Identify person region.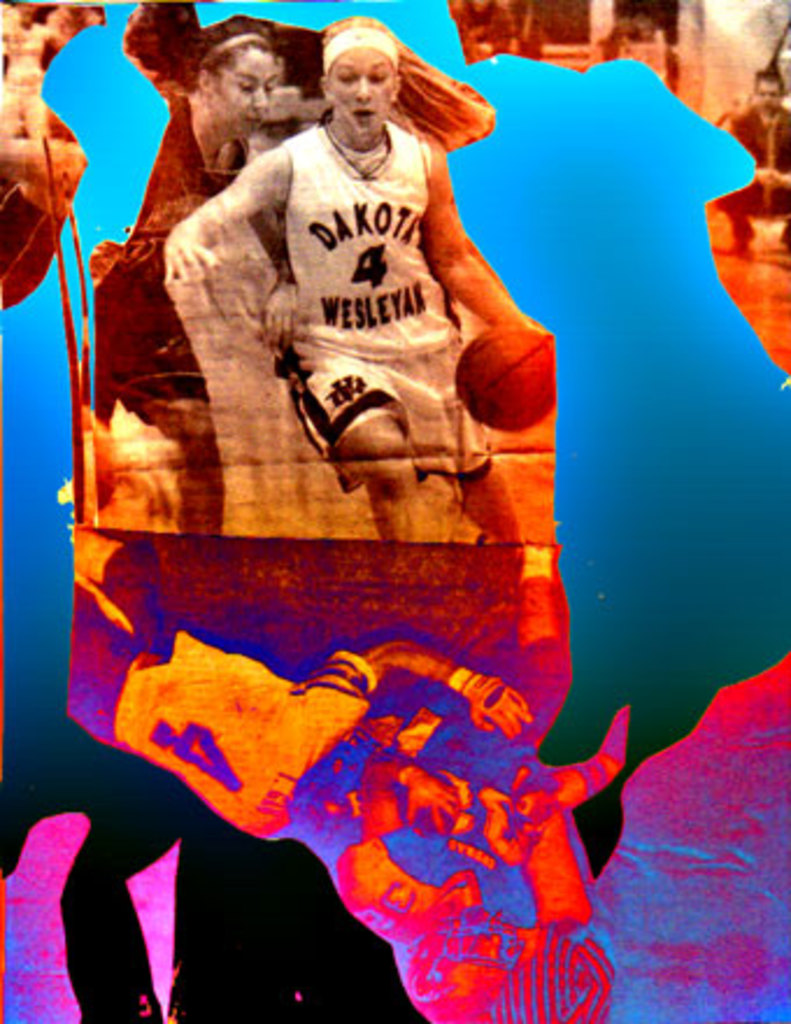
Region: x1=705 y1=65 x2=789 y2=207.
